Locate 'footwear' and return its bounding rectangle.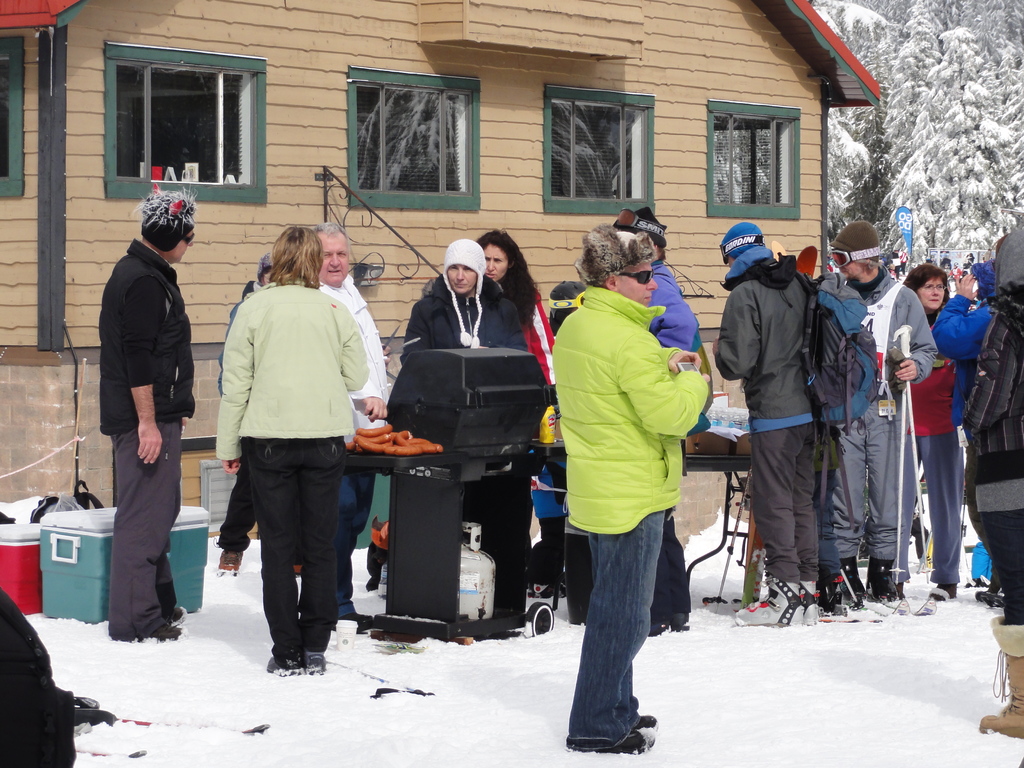
[x1=840, y1=558, x2=868, y2=604].
